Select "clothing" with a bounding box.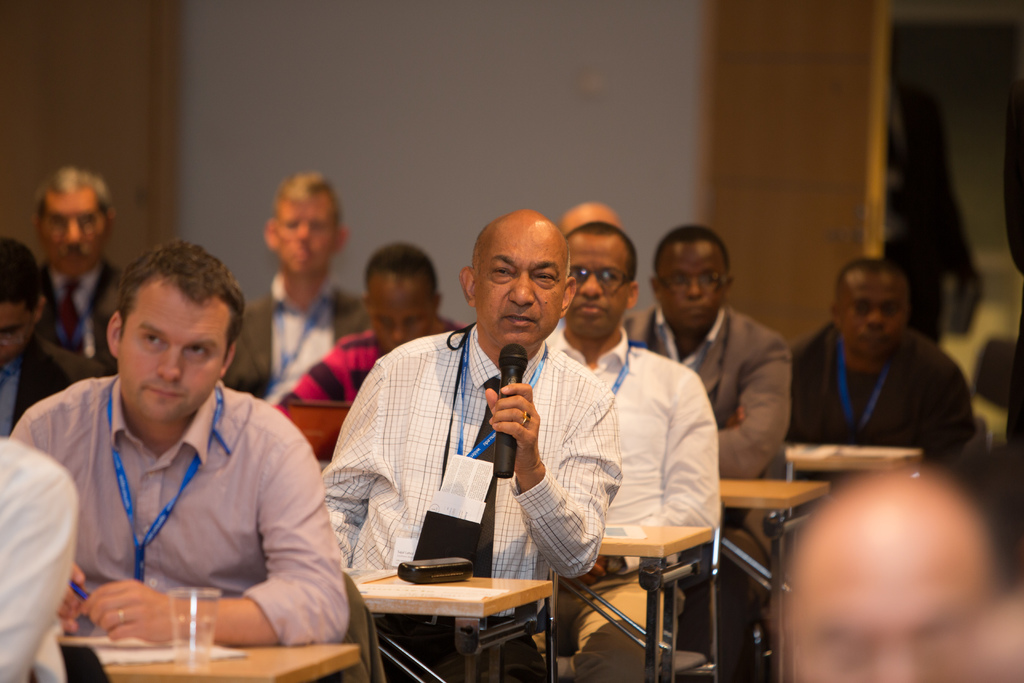
x1=26, y1=331, x2=350, y2=672.
